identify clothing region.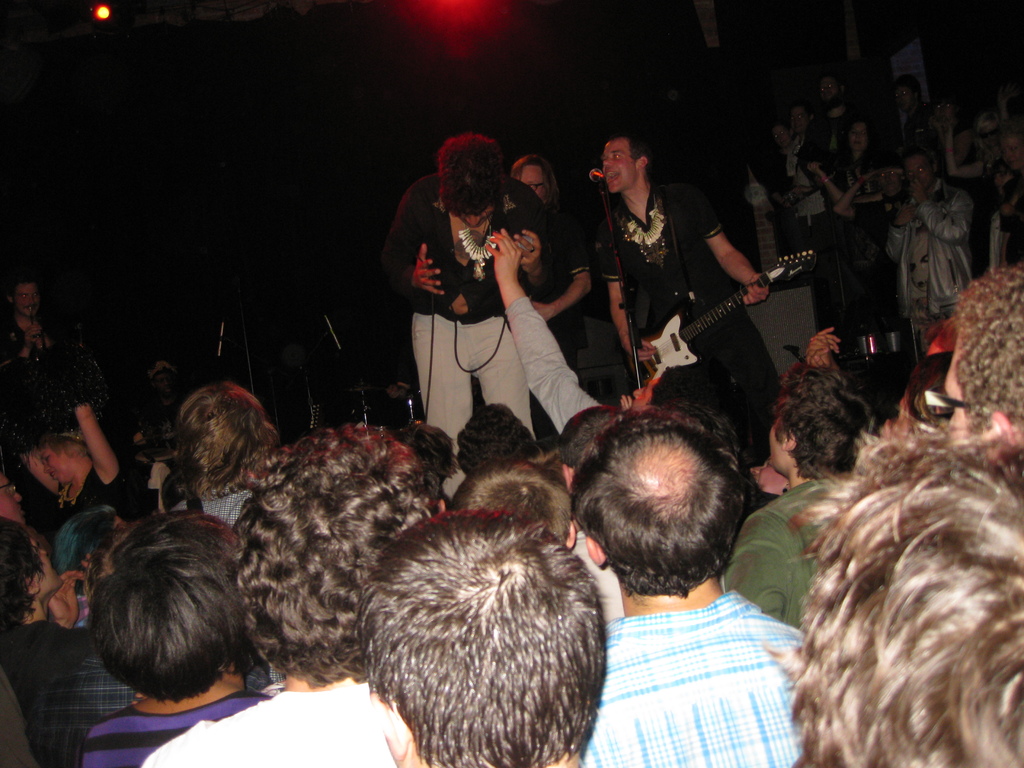
Region: bbox(596, 171, 794, 442).
